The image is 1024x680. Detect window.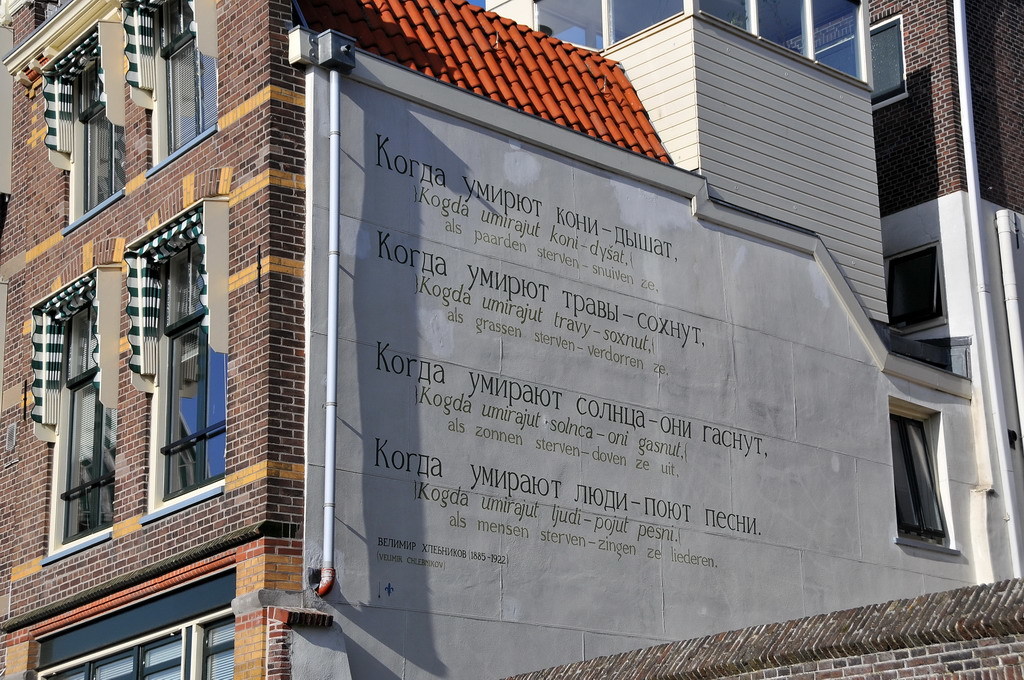
Detection: rect(890, 383, 975, 560).
